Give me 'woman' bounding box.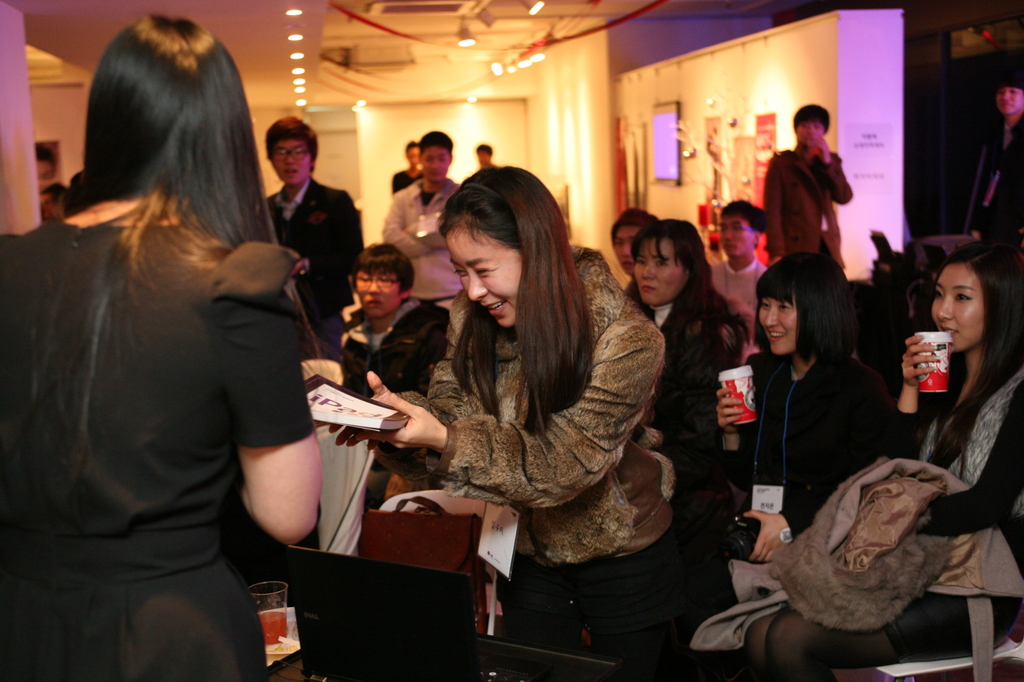
box(628, 222, 749, 489).
